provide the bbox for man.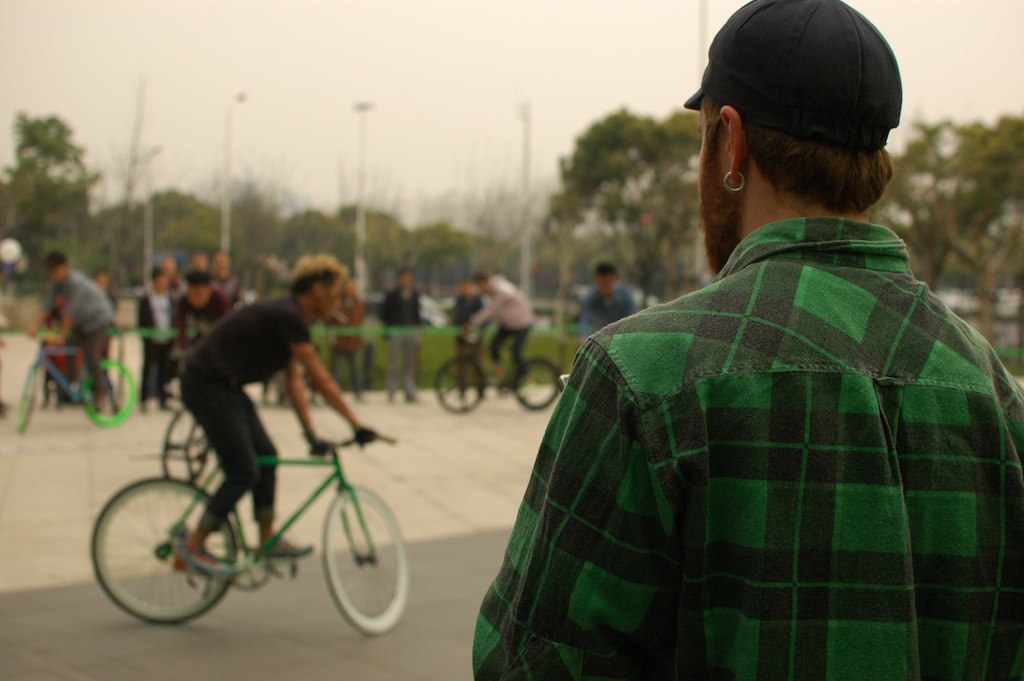
detection(171, 271, 244, 361).
